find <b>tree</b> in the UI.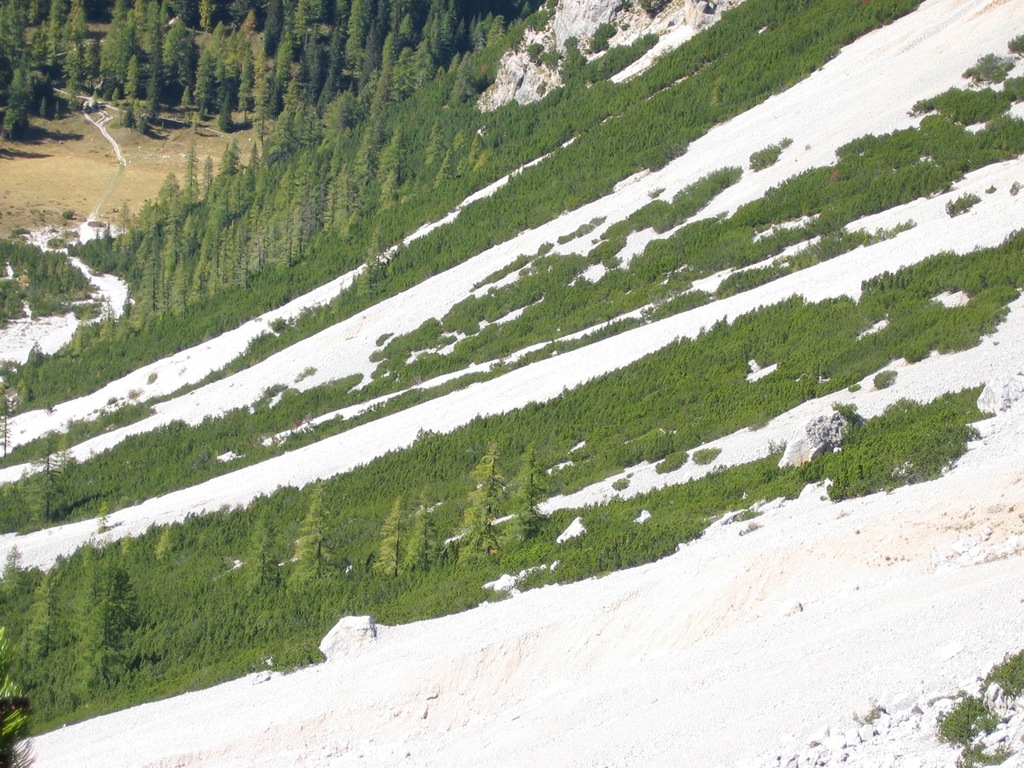
UI element at x1=14 y1=342 x2=50 y2=406.
